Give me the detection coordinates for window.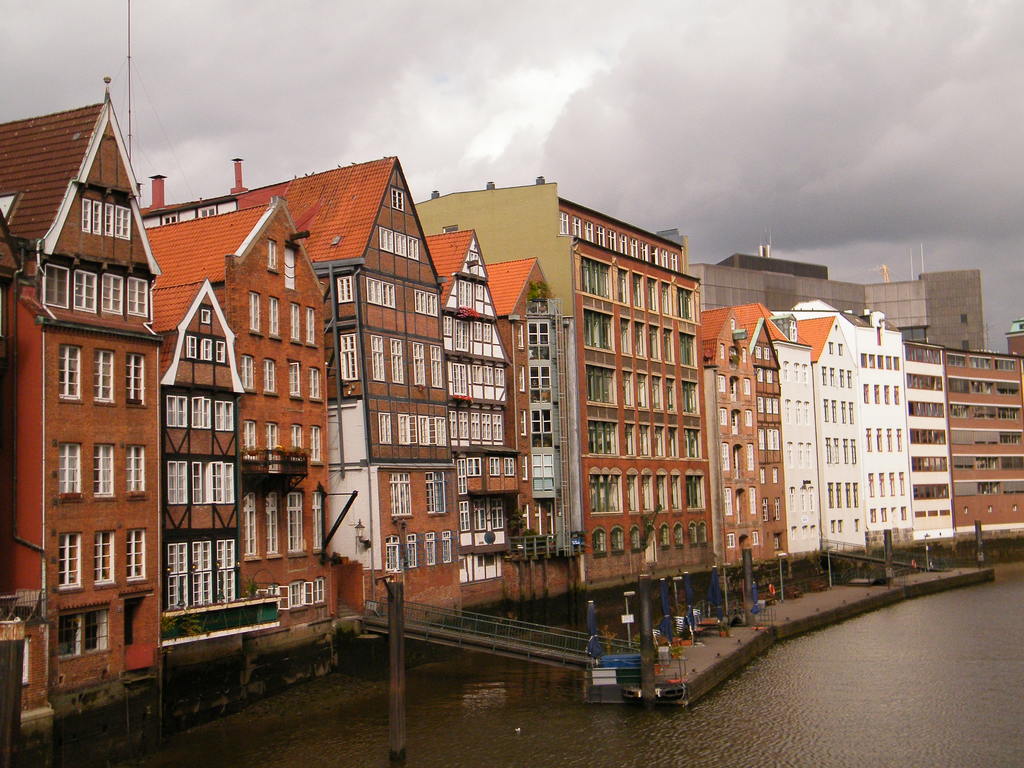
643, 276, 660, 318.
